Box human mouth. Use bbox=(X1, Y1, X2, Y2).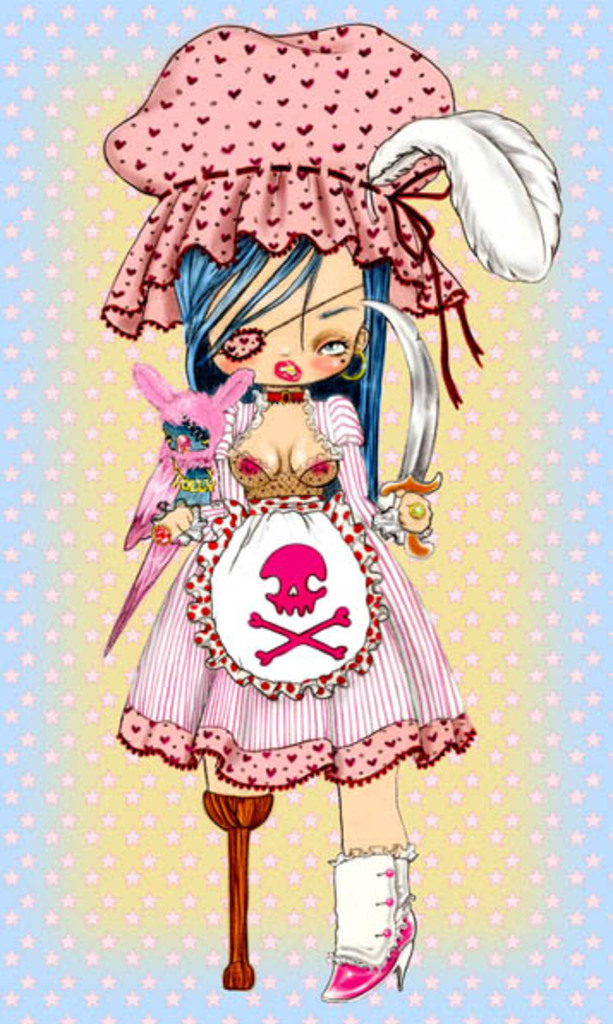
bbox=(273, 363, 306, 385).
